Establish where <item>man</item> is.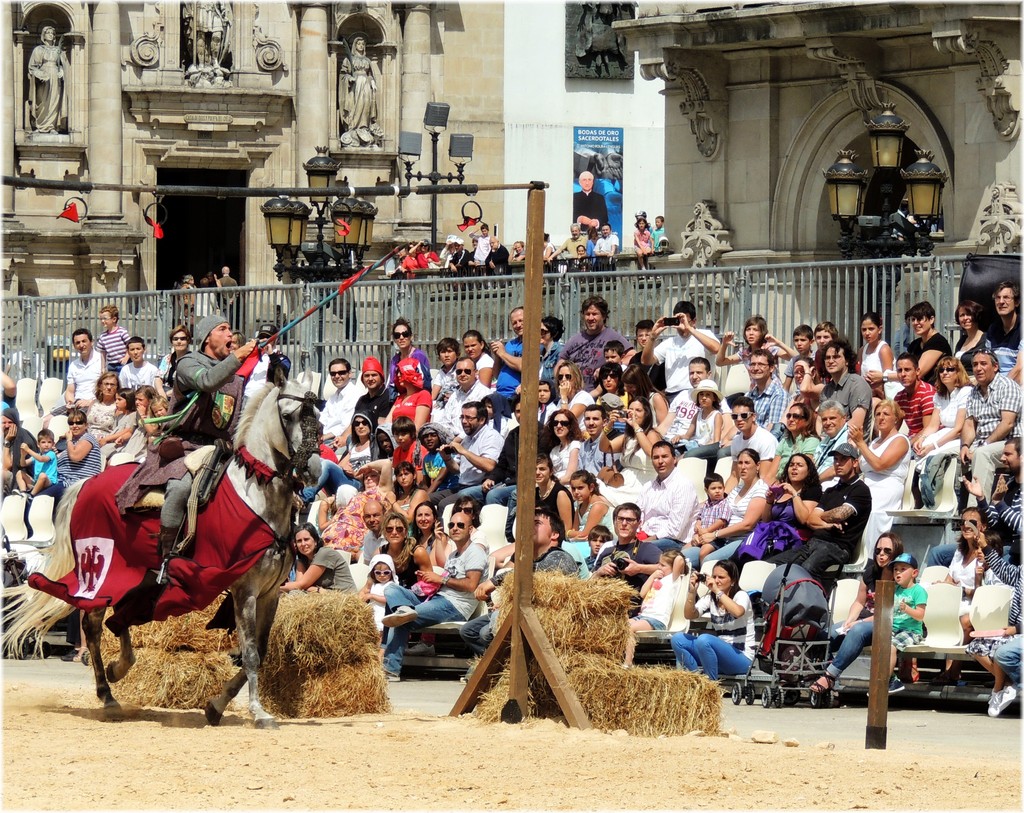
Established at [left=569, top=172, right=606, bottom=233].
